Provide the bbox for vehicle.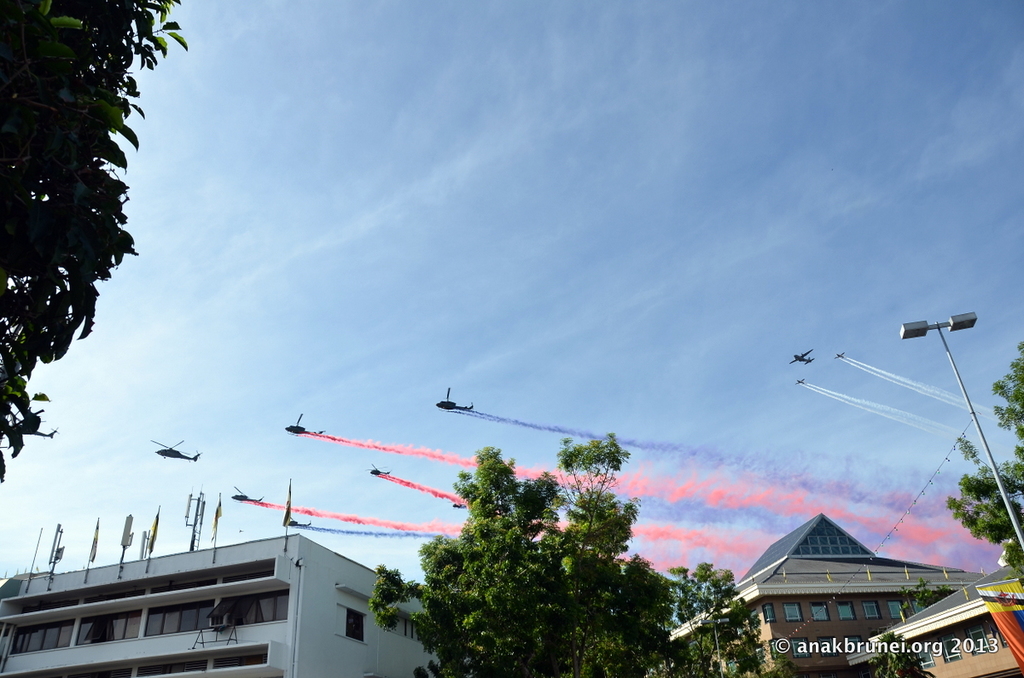
x1=148, y1=435, x2=201, y2=461.
